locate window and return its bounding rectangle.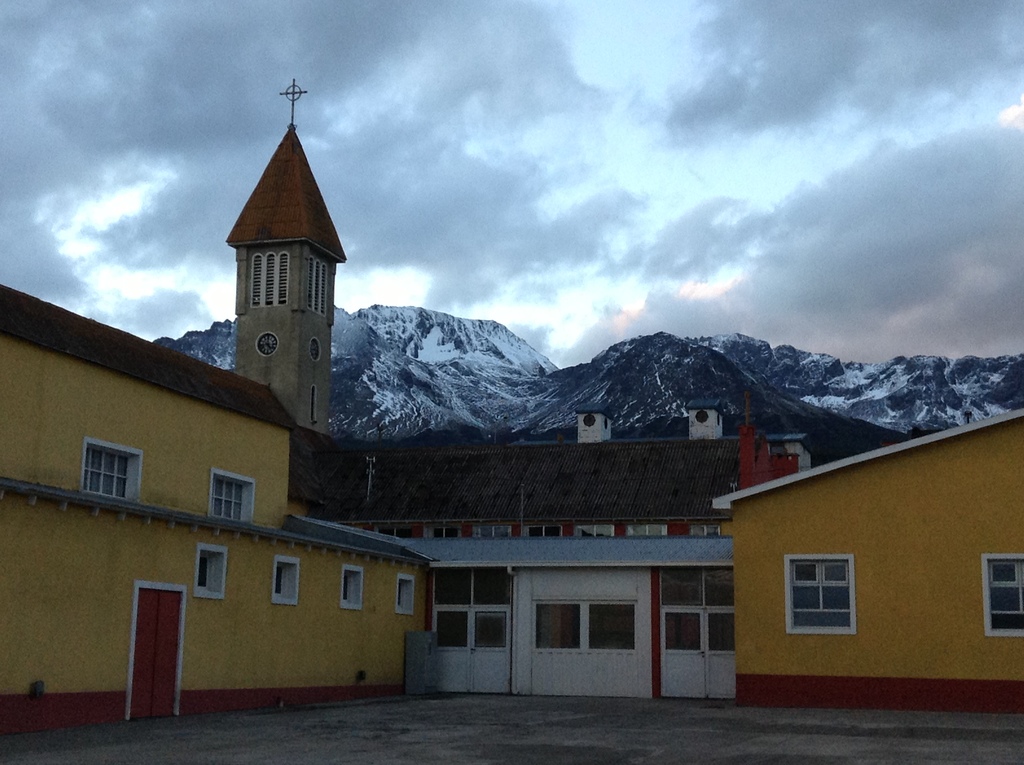
Rect(195, 541, 232, 596).
